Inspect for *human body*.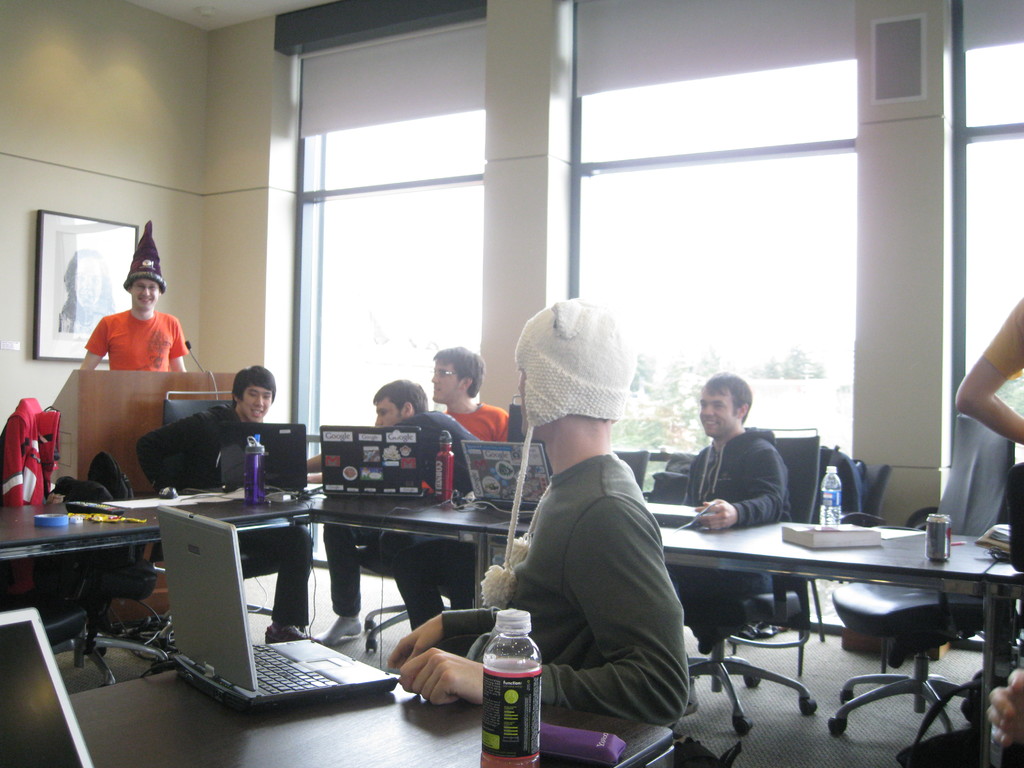
Inspection: l=131, t=398, r=313, b=637.
